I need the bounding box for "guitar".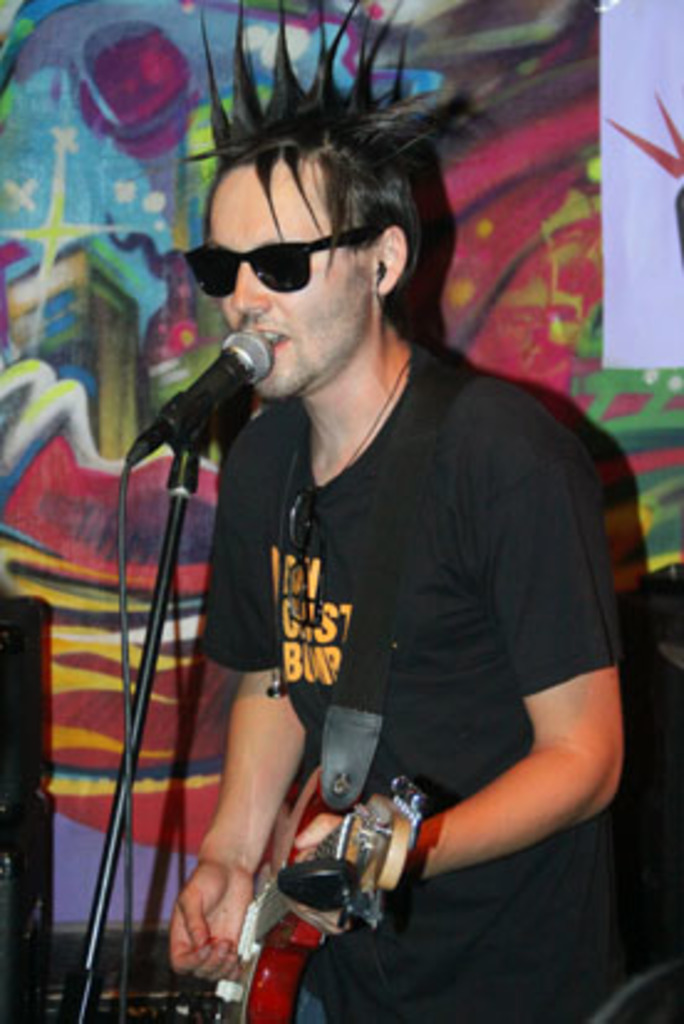
Here it is: <box>203,803,387,1022</box>.
